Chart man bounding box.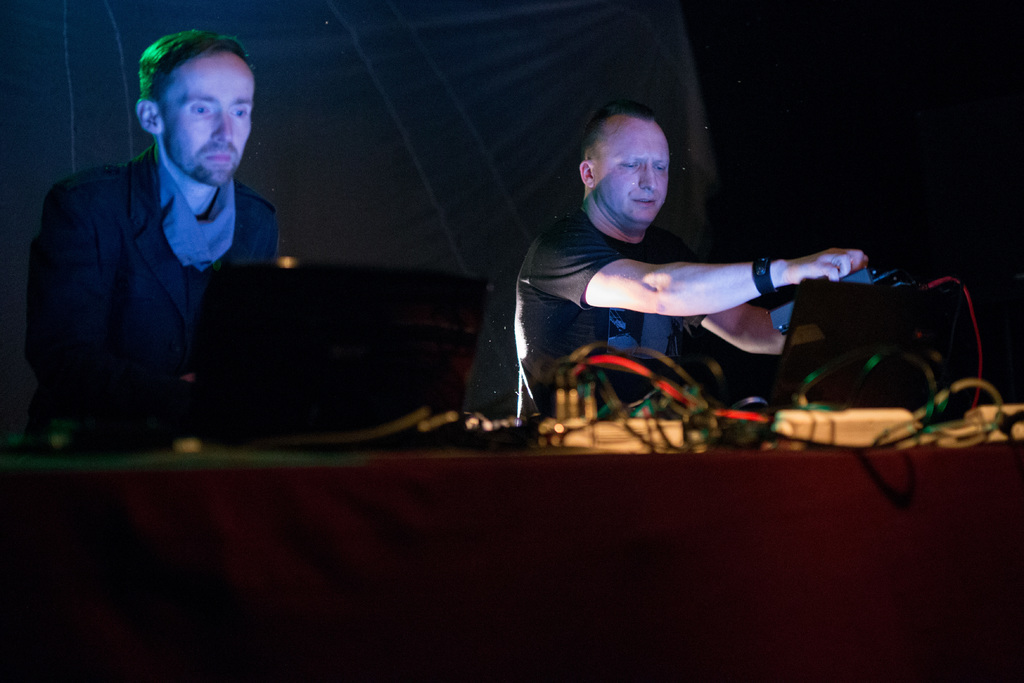
Charted: box=[502, 102, 879, 421].
